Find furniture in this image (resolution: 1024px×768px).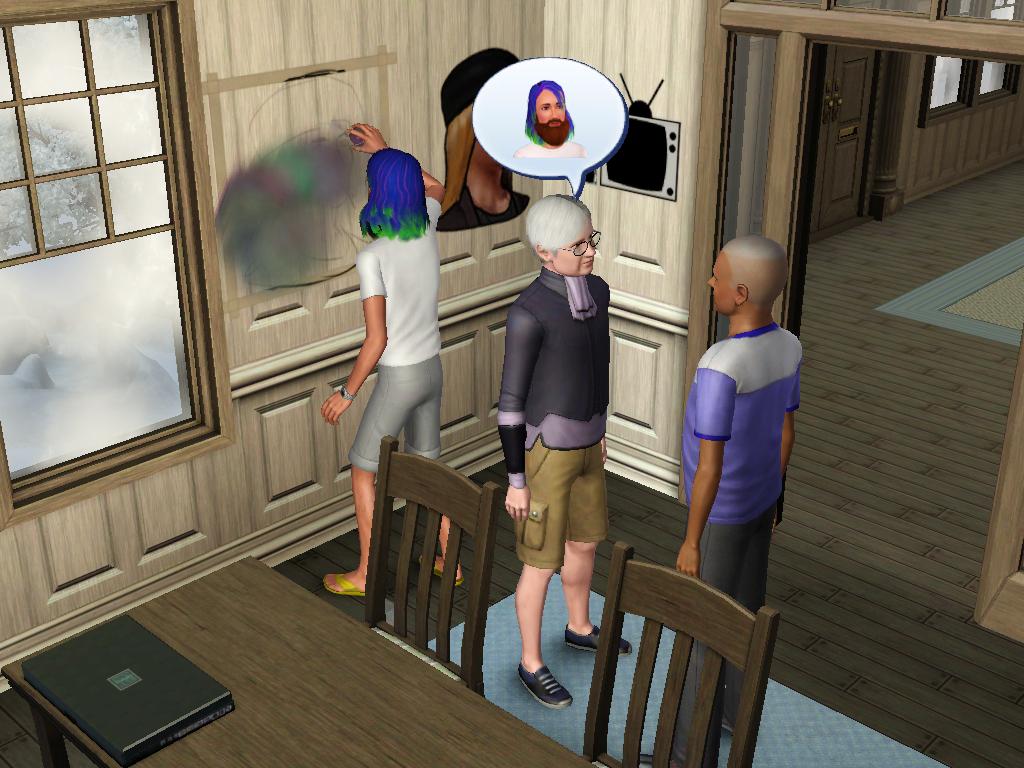
BBox(1, 555, 593, 767).
